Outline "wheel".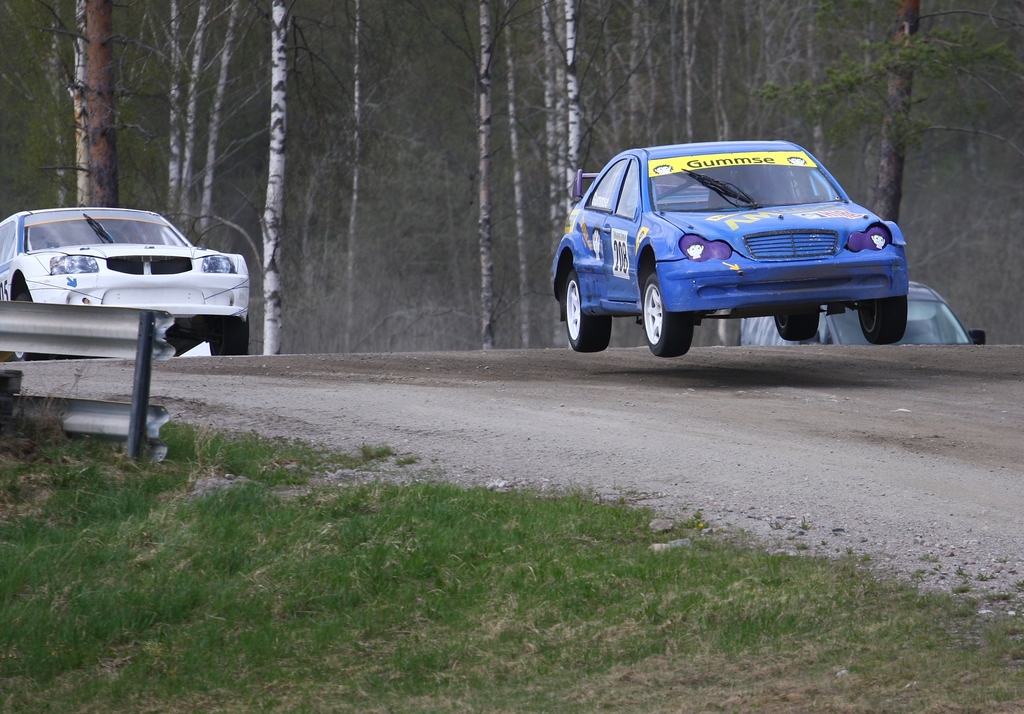
Outline: 641,241,688,354.
